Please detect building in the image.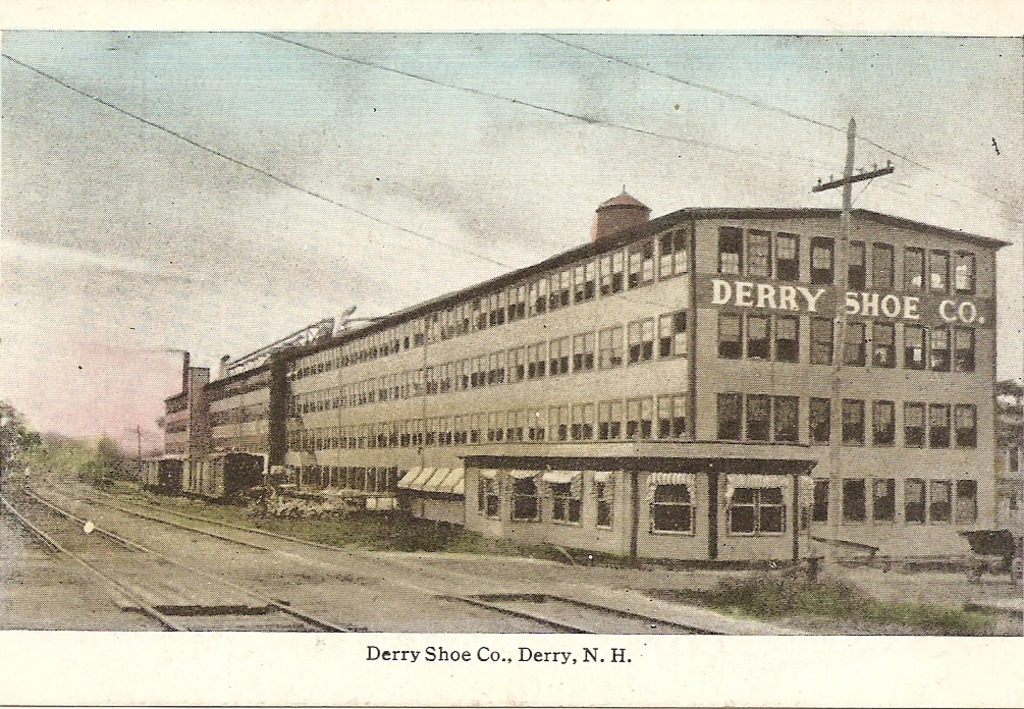
159 180 1023 566.
